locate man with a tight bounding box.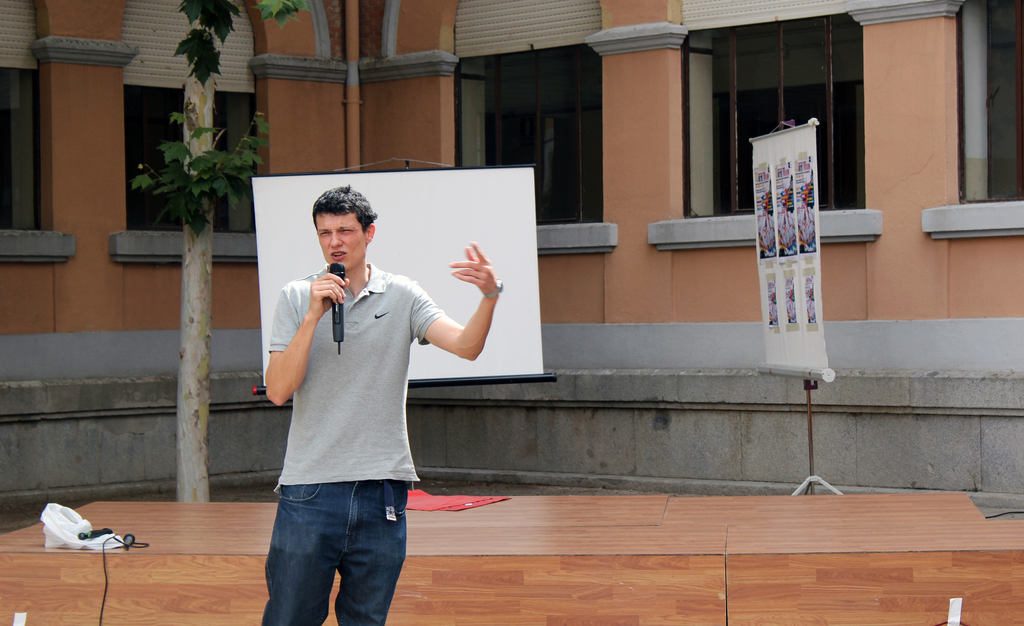
detection(247, 190, 476, 604).
